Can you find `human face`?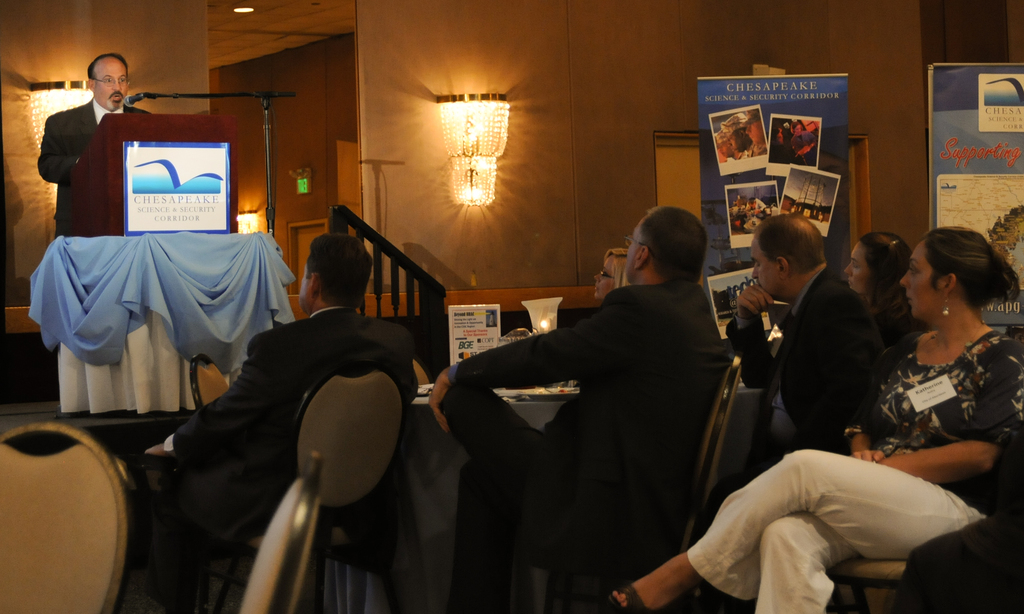
Yes, bounding box: BBox(750, 237, 780, 298).
